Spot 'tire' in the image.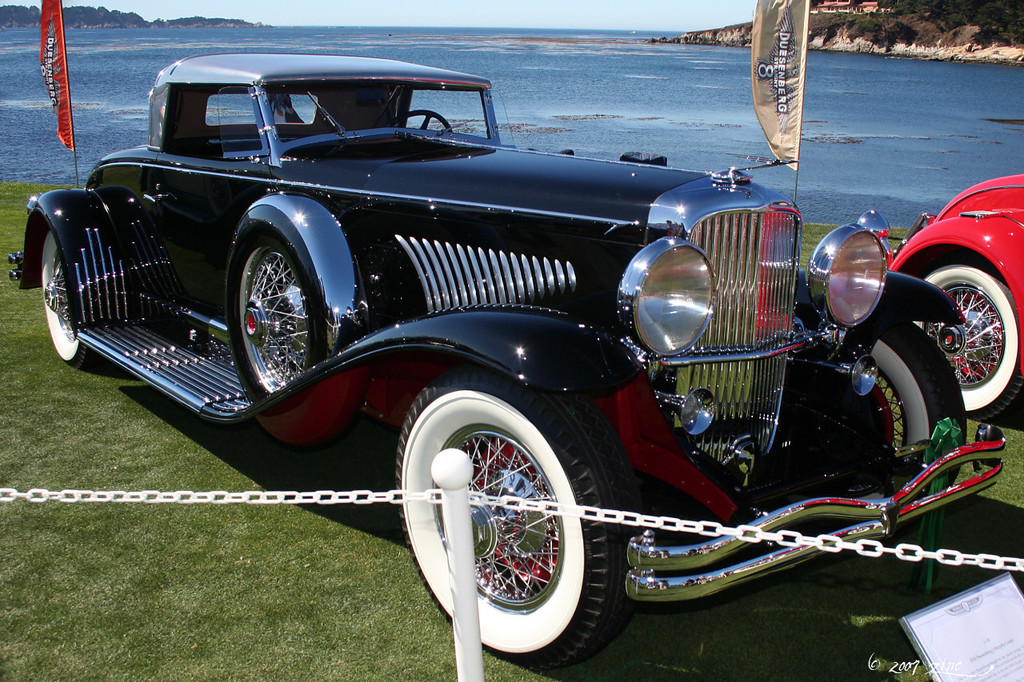
'tire' found at locate(37, 228, 106, 374).
